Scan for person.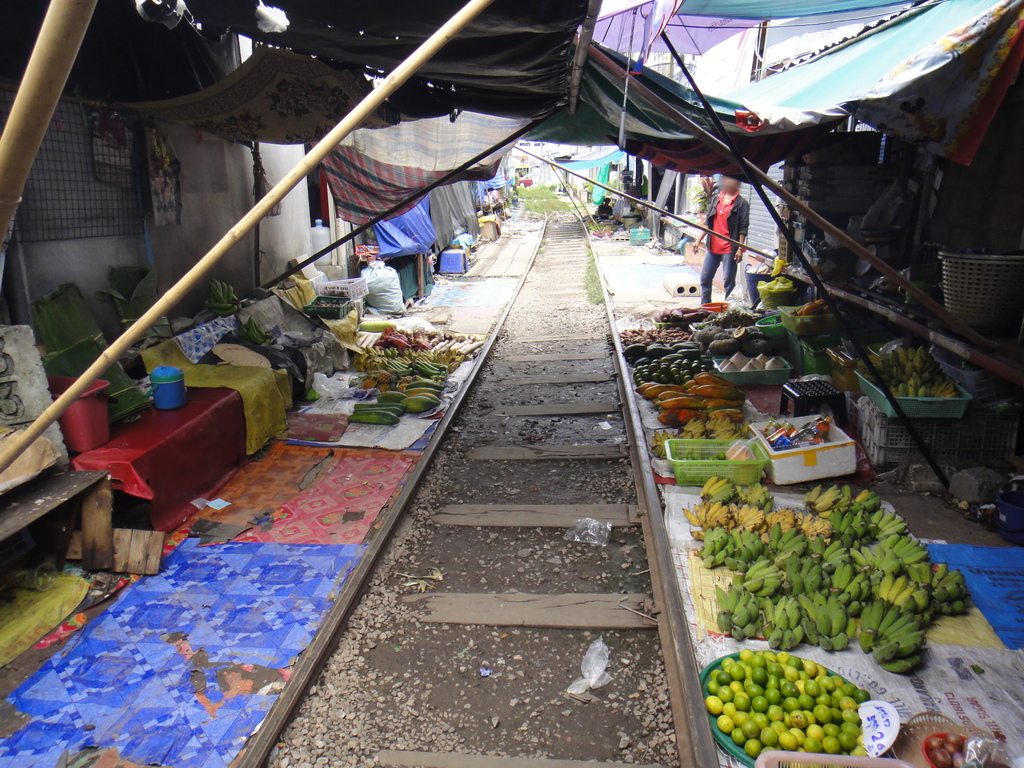
Scan result: select_region(692, 172, 748, 301).
